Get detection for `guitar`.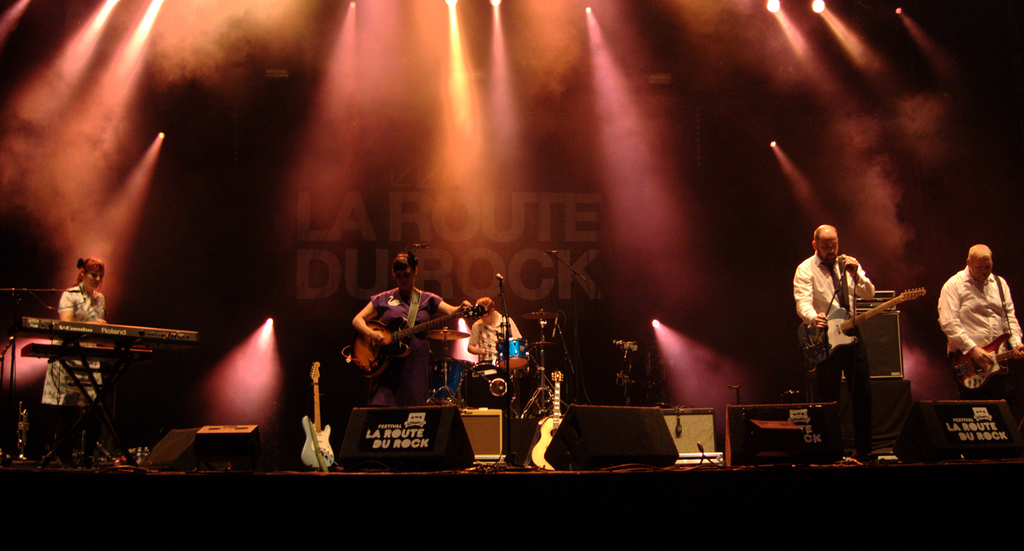
Detection: BBox(531, 370, 574, 471).
